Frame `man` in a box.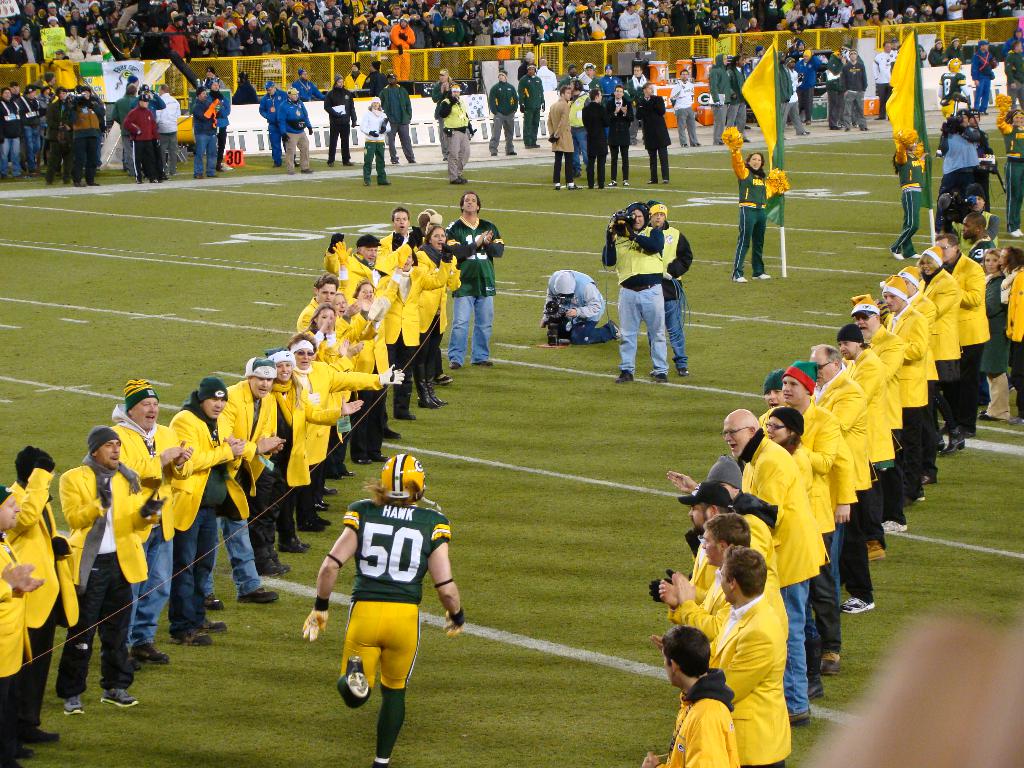
[x1=522, y1=70, x2=546, y2=145].
